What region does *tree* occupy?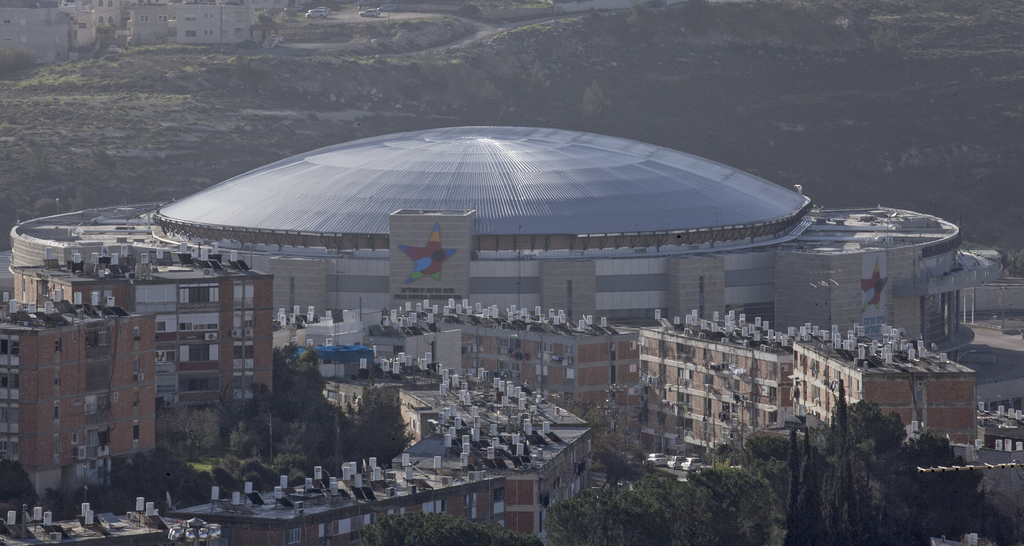
(left=626, top=465, right=700, bottom=545).
